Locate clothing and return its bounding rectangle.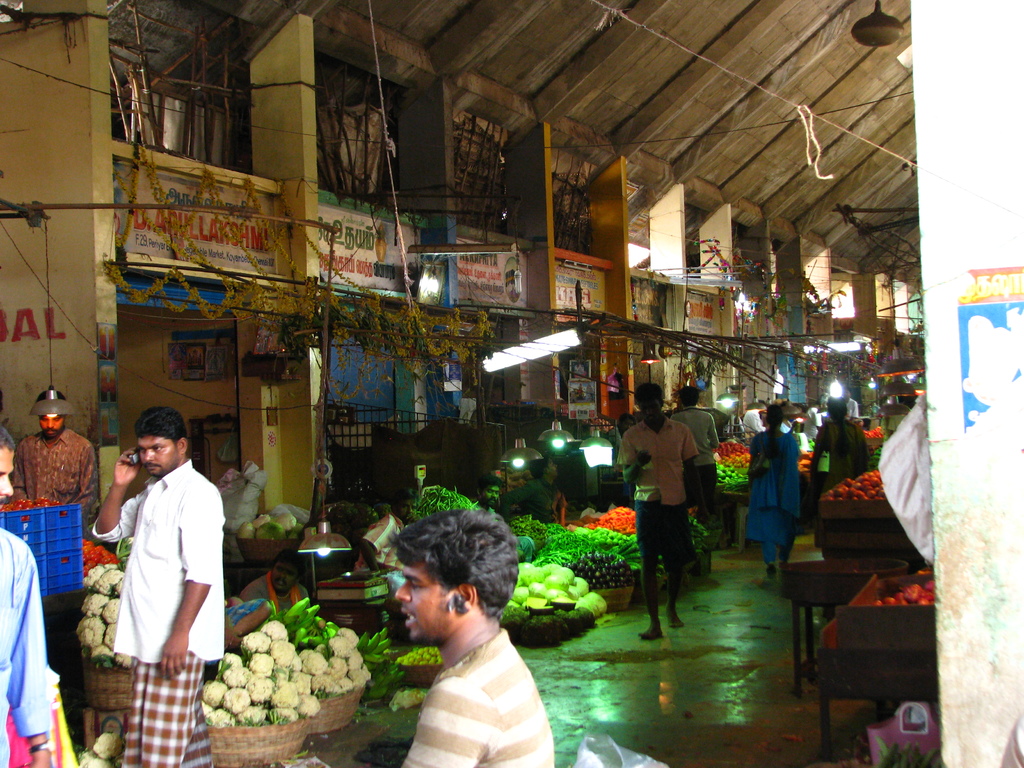
left=819, top=422, right=872, bottom=552.
